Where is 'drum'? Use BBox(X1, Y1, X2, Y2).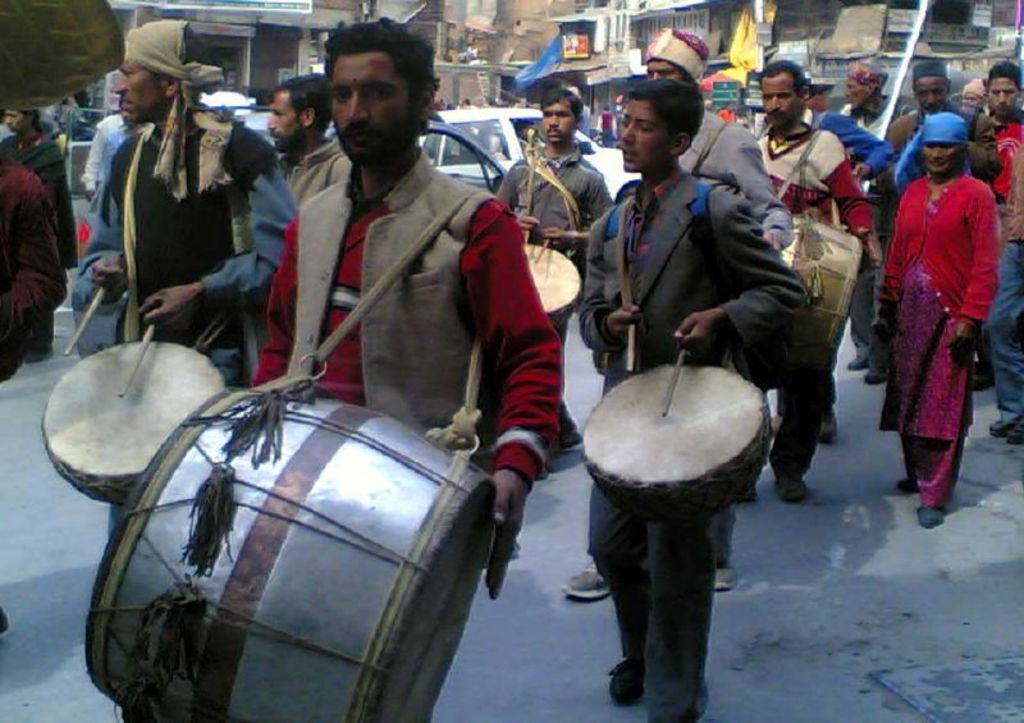
BBox(585, 366, 783, 526).
